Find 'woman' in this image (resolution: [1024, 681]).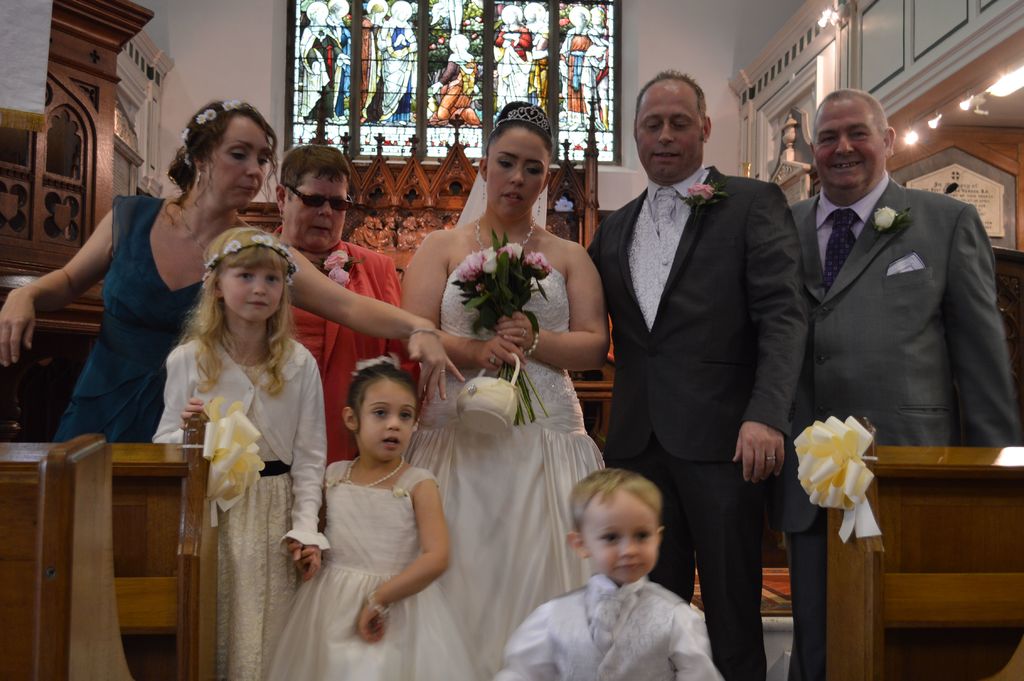
box=[403, 101, 612, 680].
